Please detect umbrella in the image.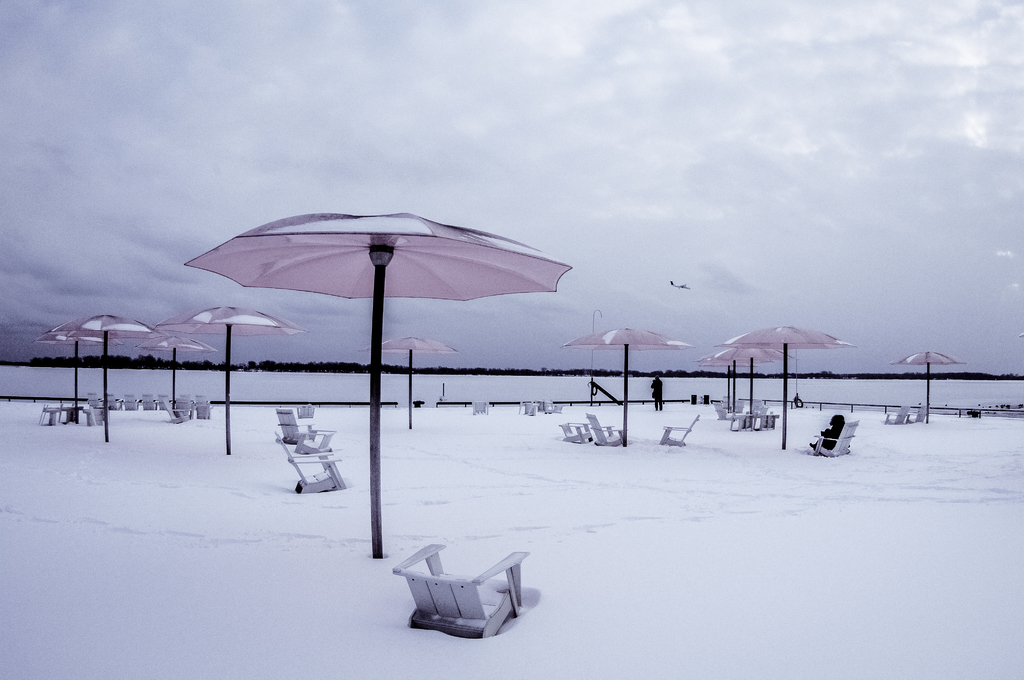
<box>700,360,756,410</box>.
